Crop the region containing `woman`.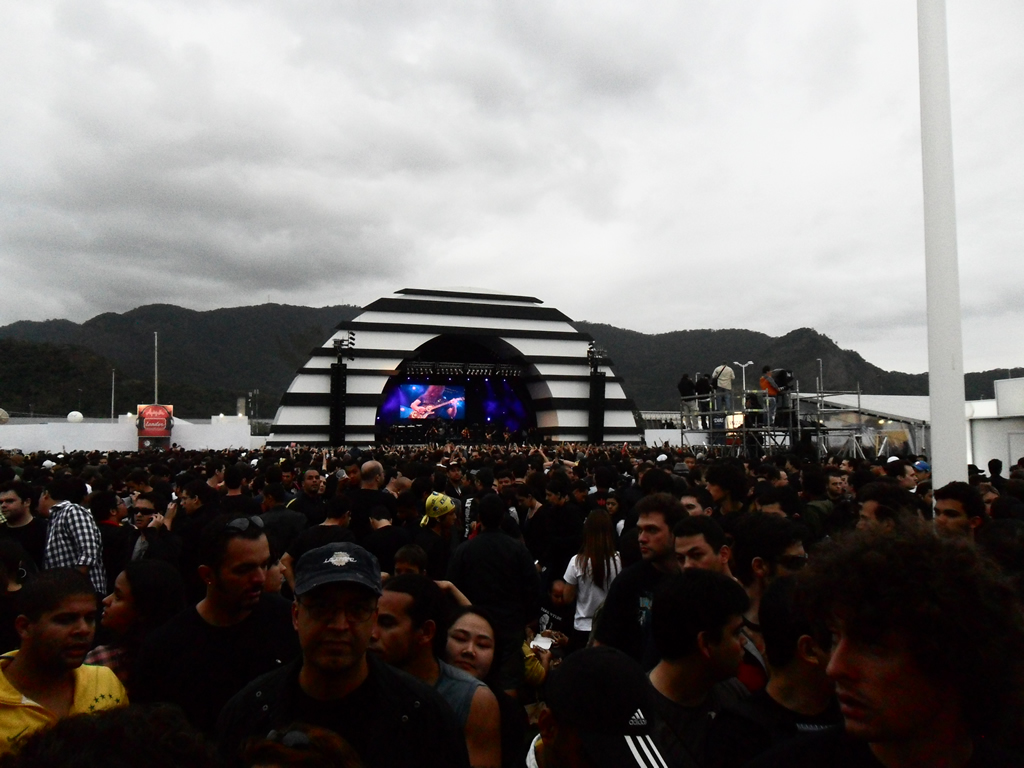
Crop region: [407,588,519,758].
